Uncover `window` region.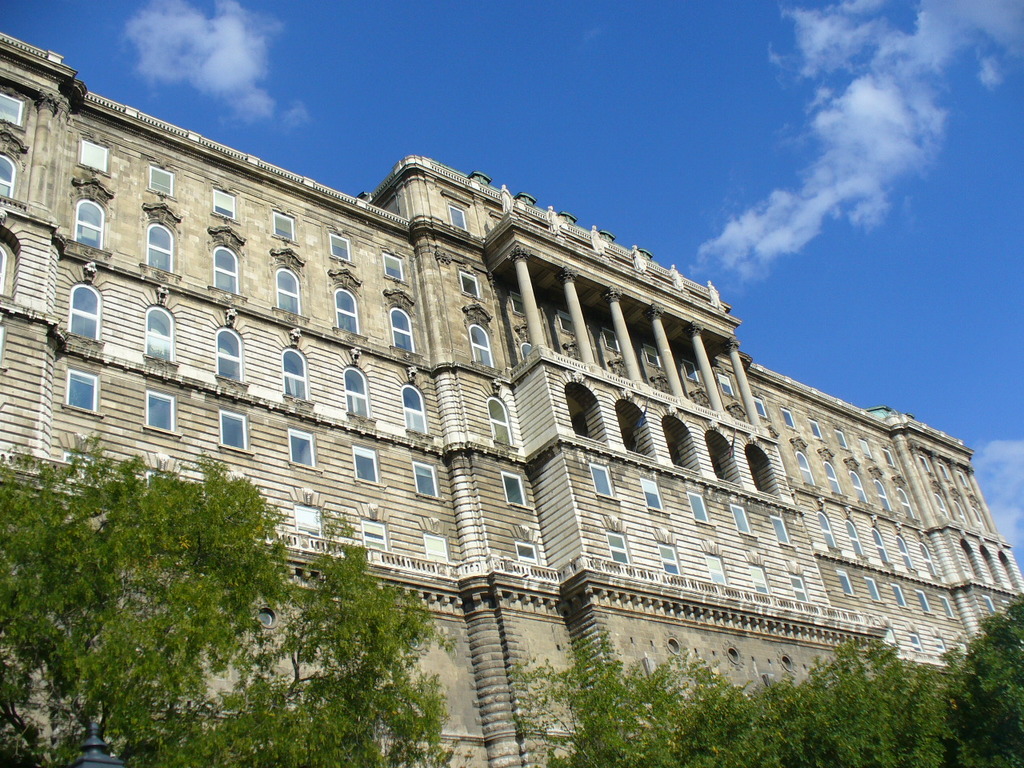
Uncovered: 217,410,251,459.
